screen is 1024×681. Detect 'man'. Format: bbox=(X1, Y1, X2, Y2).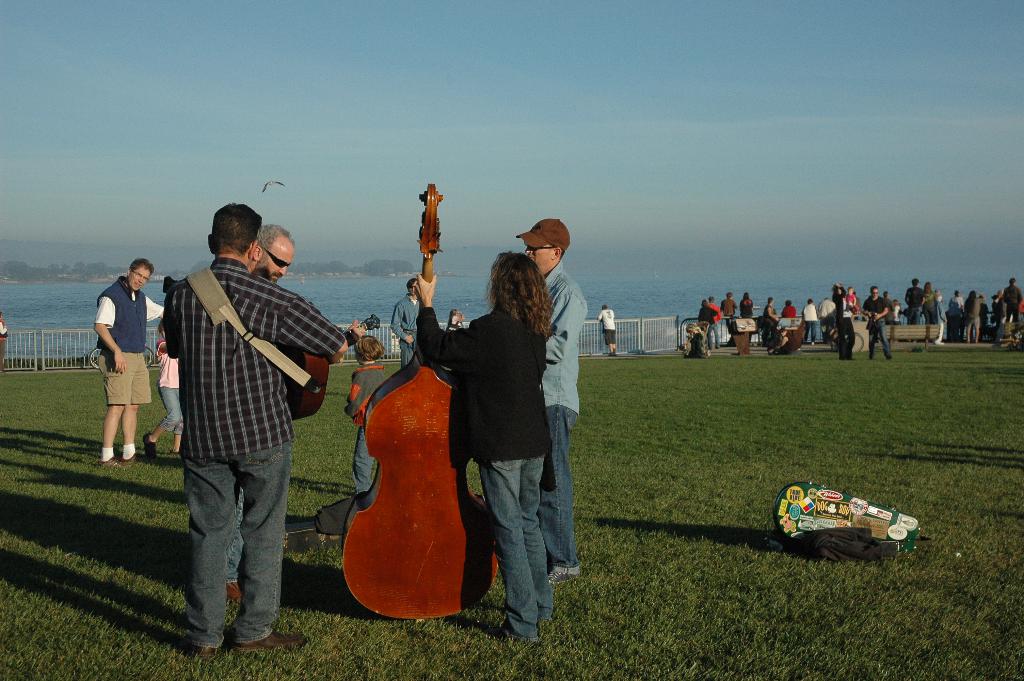
bbox=(708, 297, 722, 349).
